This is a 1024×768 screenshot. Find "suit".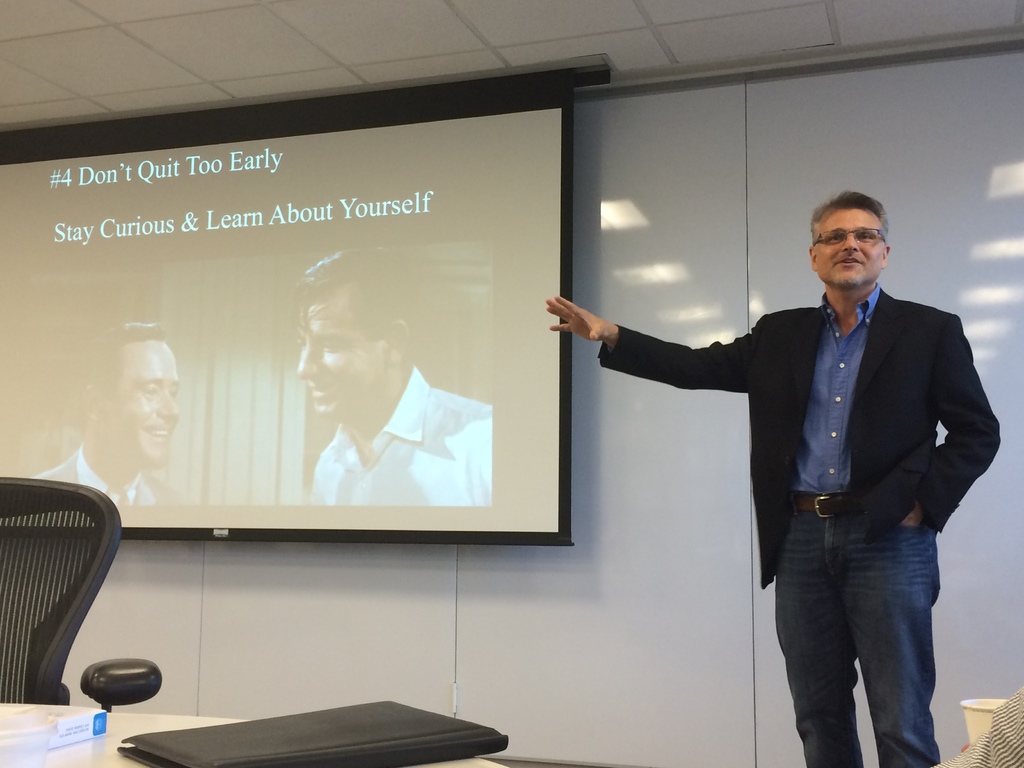
Bounding box: crop(18, 440, 184, 506).
